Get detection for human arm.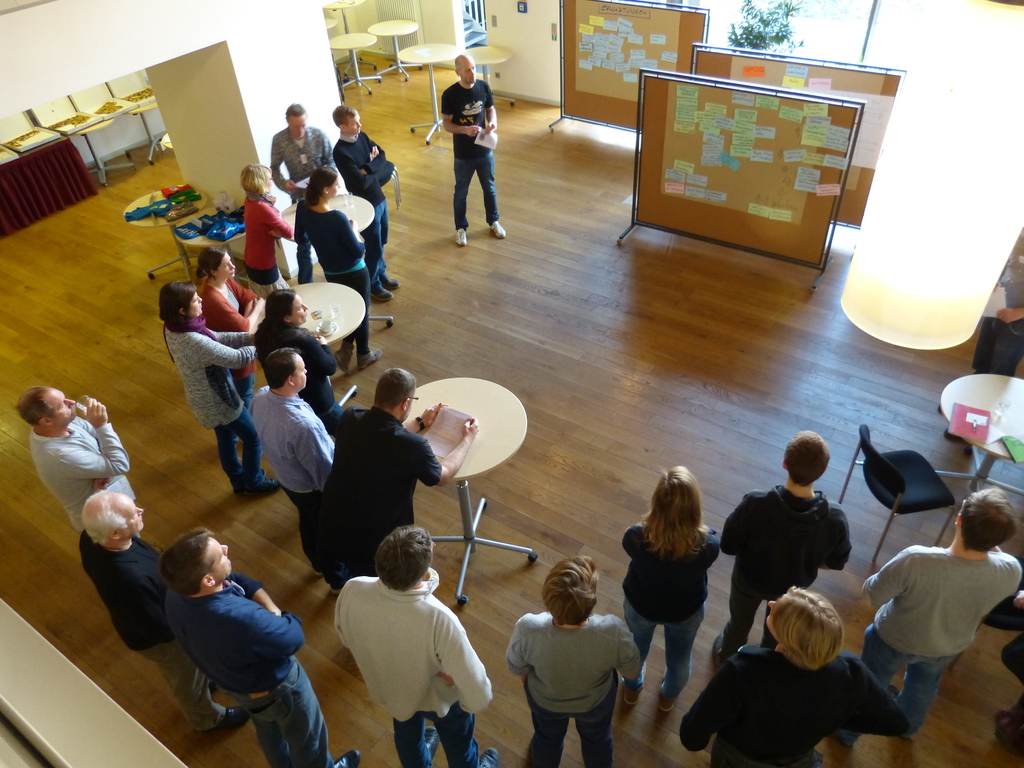
Detection: pyautogui.locateOnScreen(621, 527, 634, 556).
